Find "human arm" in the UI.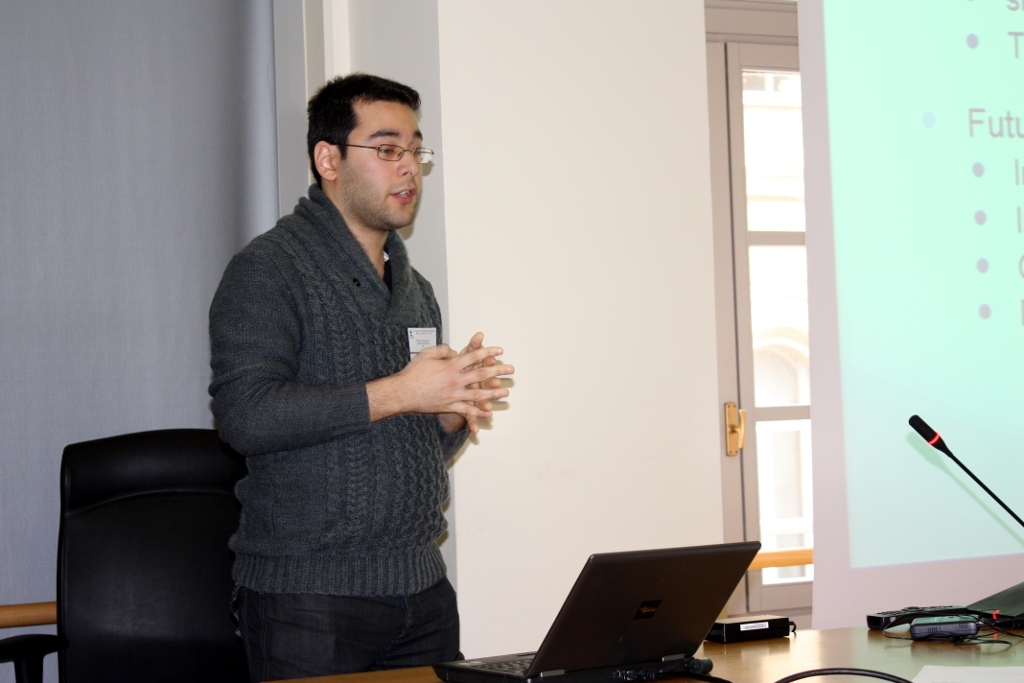
UI element at locate(208, 239, 511, 456).
